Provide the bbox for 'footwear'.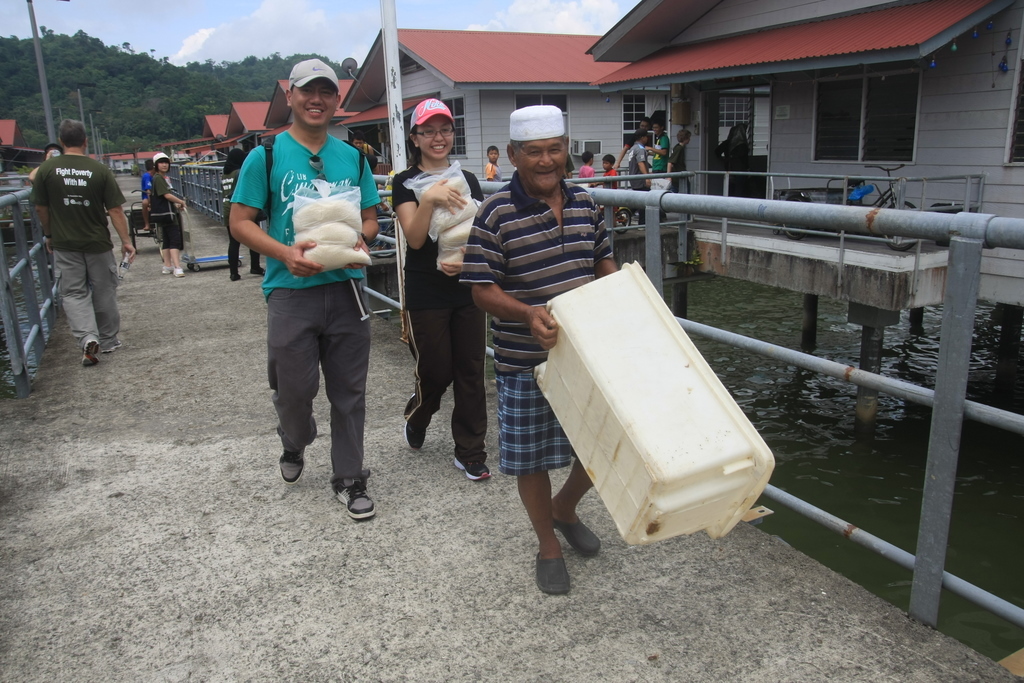
select_region(533, 554, 569, 602).
